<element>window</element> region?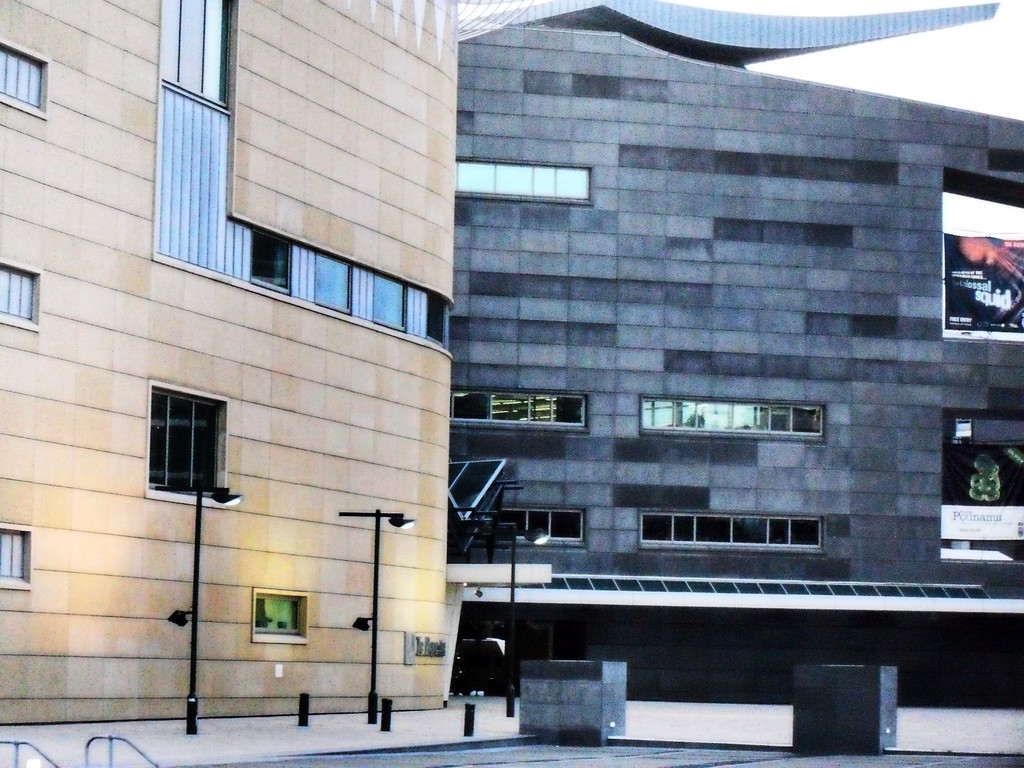
[153,79,451,352]
